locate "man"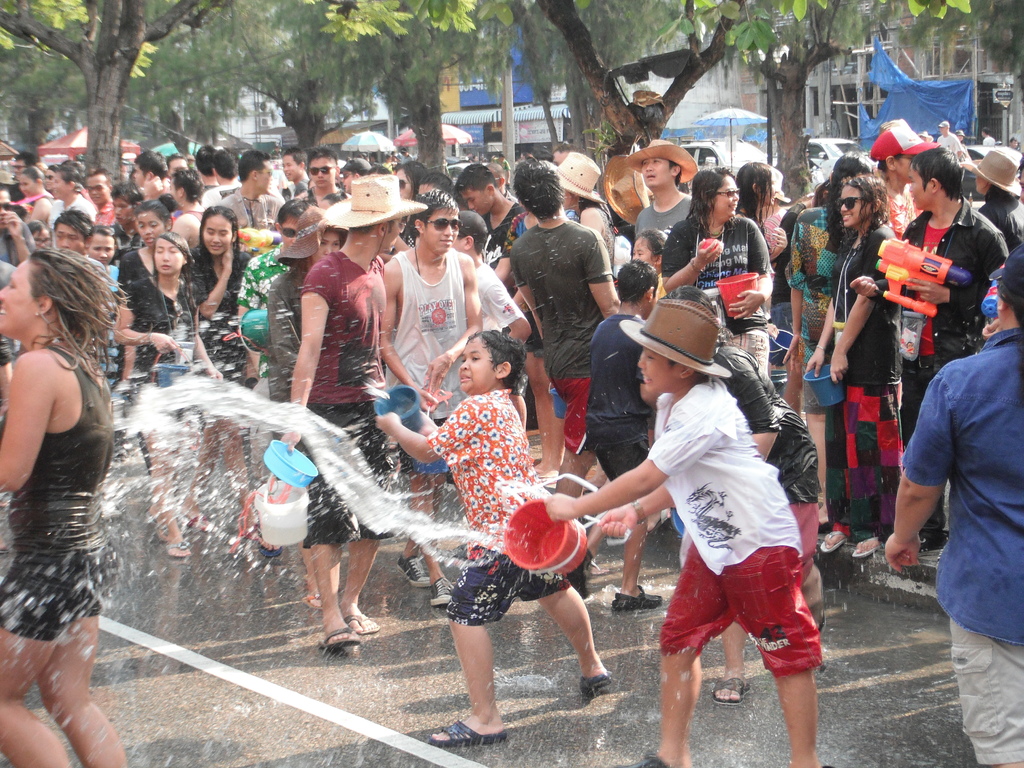
box(81, 167, 116, 224)
